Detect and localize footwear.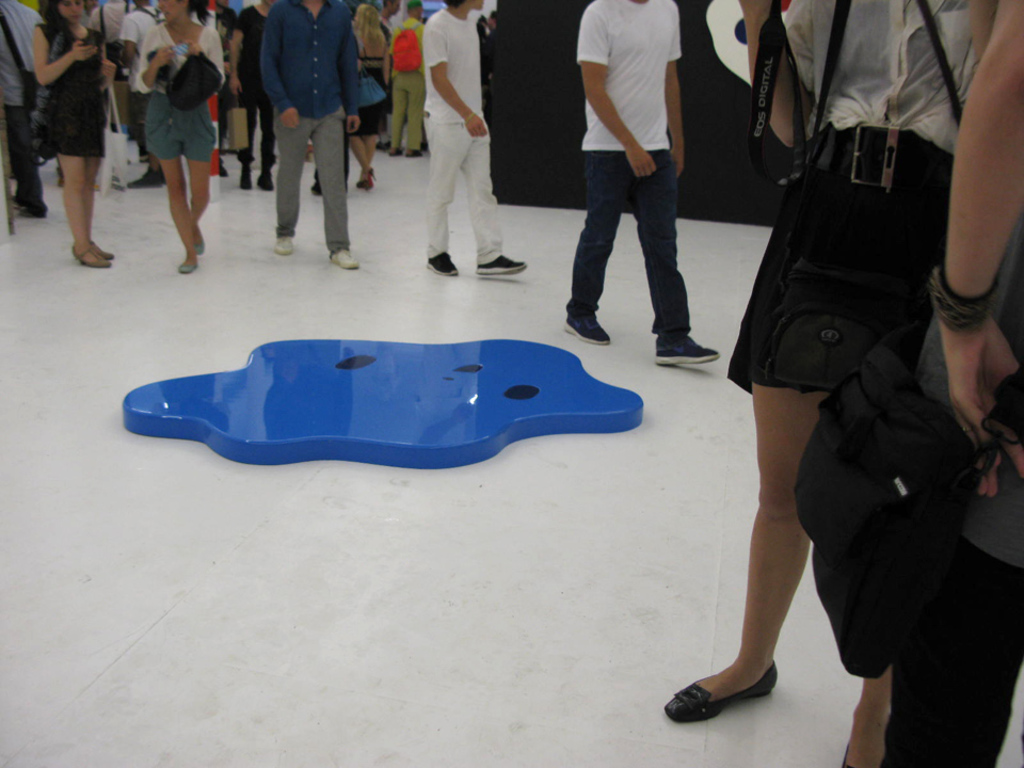
Localized at <bbox>272, 234, 292, 256</bbox>.
